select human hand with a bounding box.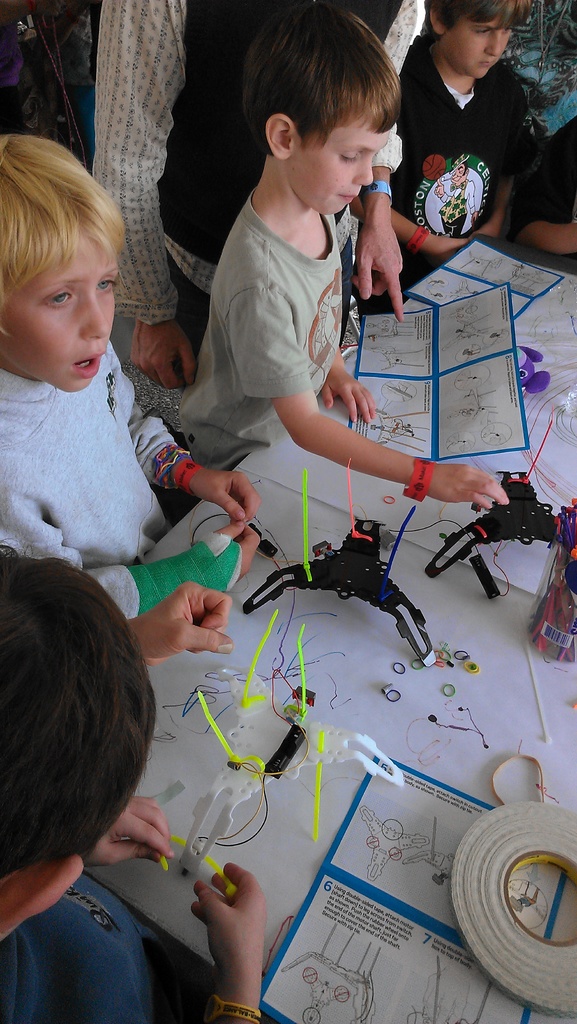
BBox(190, 471, 266, 520).
